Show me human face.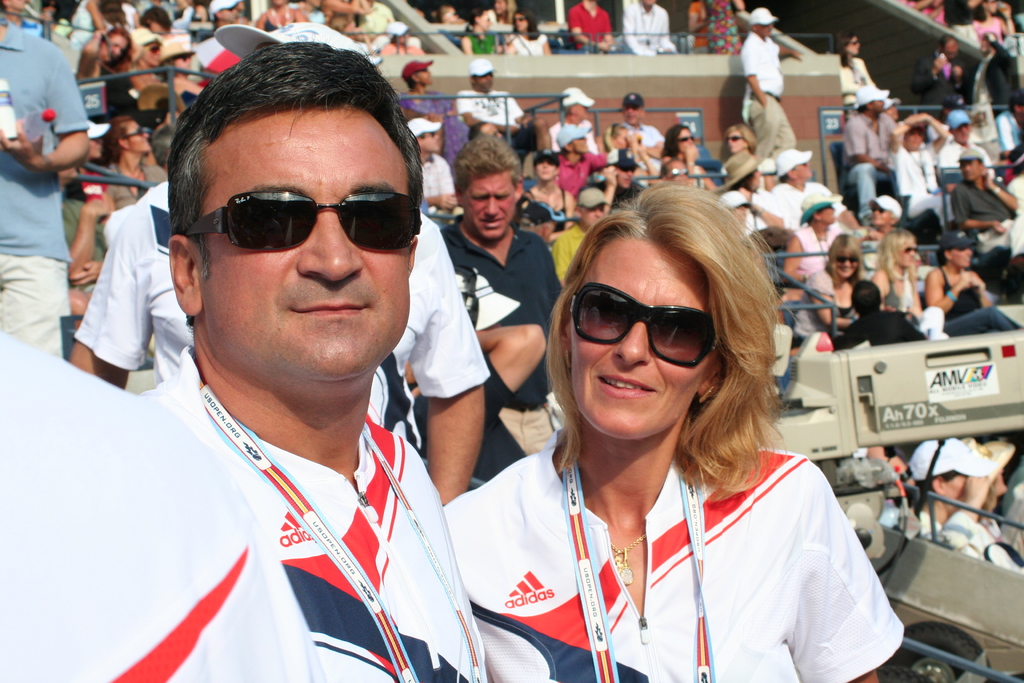
human face is here: l=943, t=473, r=970, b=511.
